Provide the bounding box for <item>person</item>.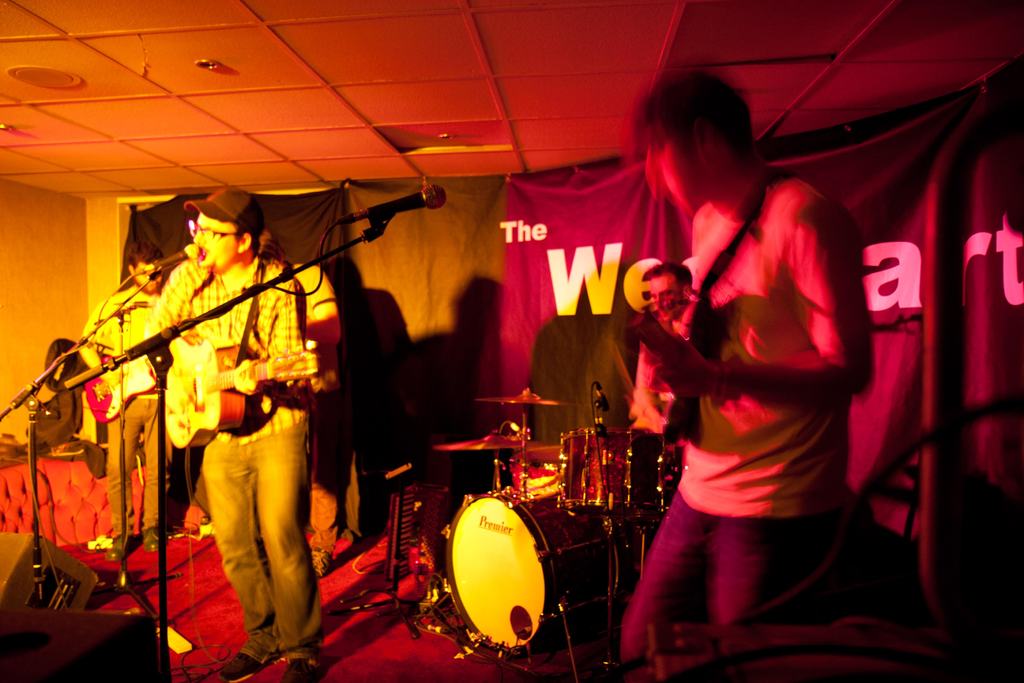
Rect(255, 230, 343, 580).
